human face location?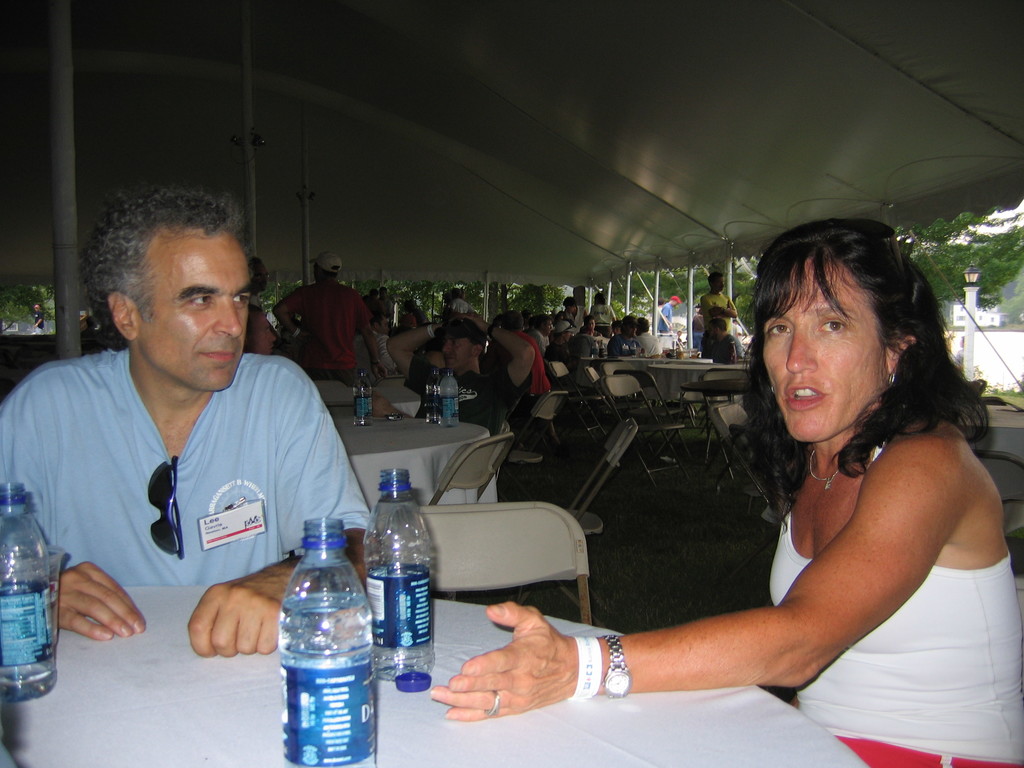
left=257, top=263, right=268, bottom=289
